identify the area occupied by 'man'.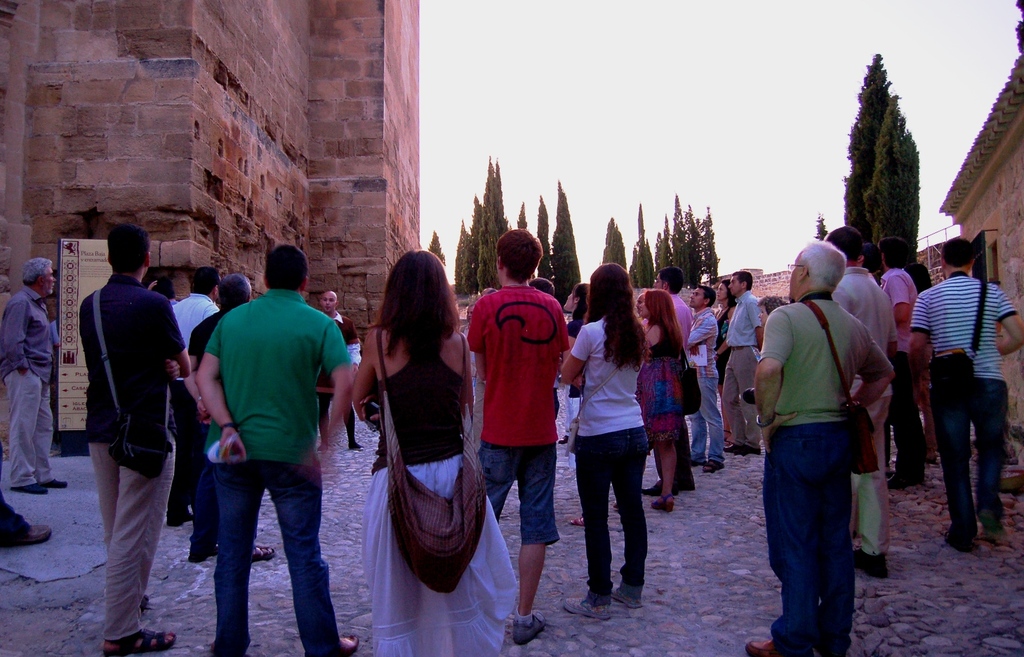
Area: l=826, t=223, r=886, b=576.
